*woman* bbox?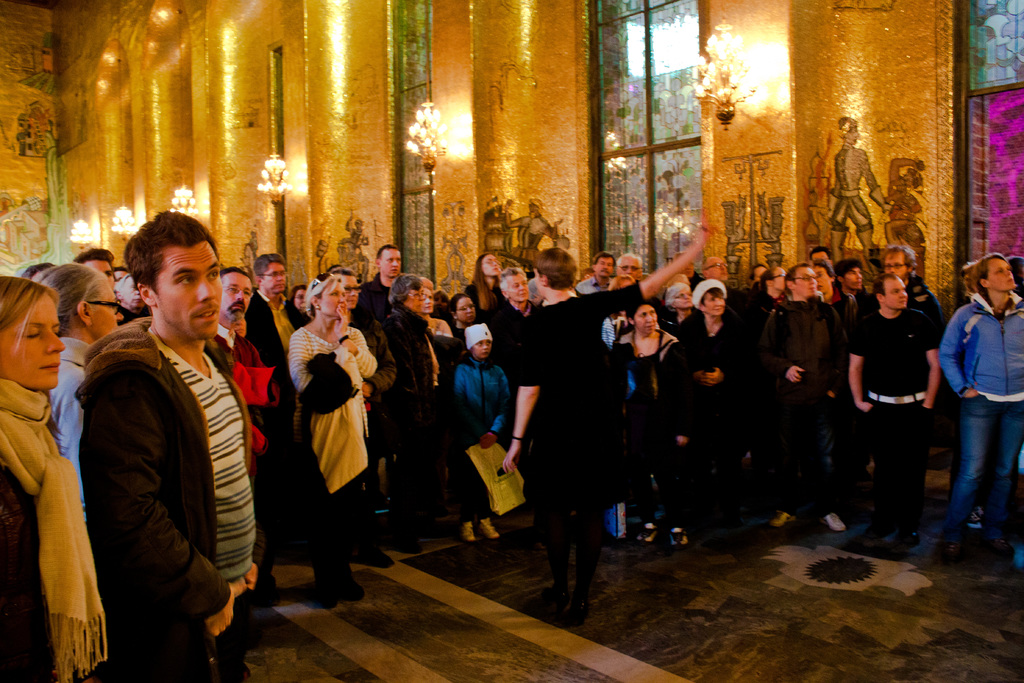
box(605, 294, 699, 549)
